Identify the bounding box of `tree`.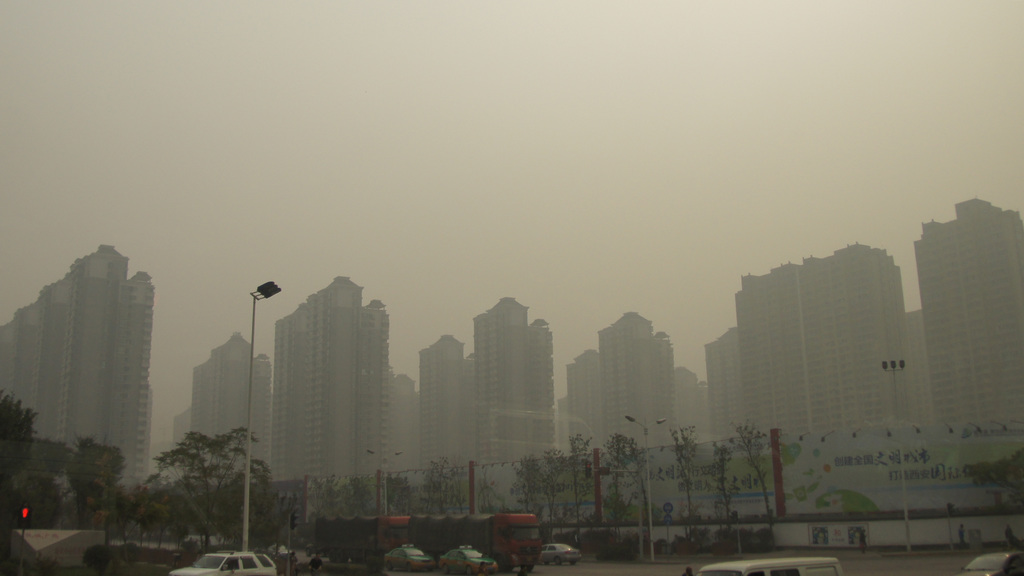
BBox(421, 456, 463, 513).
